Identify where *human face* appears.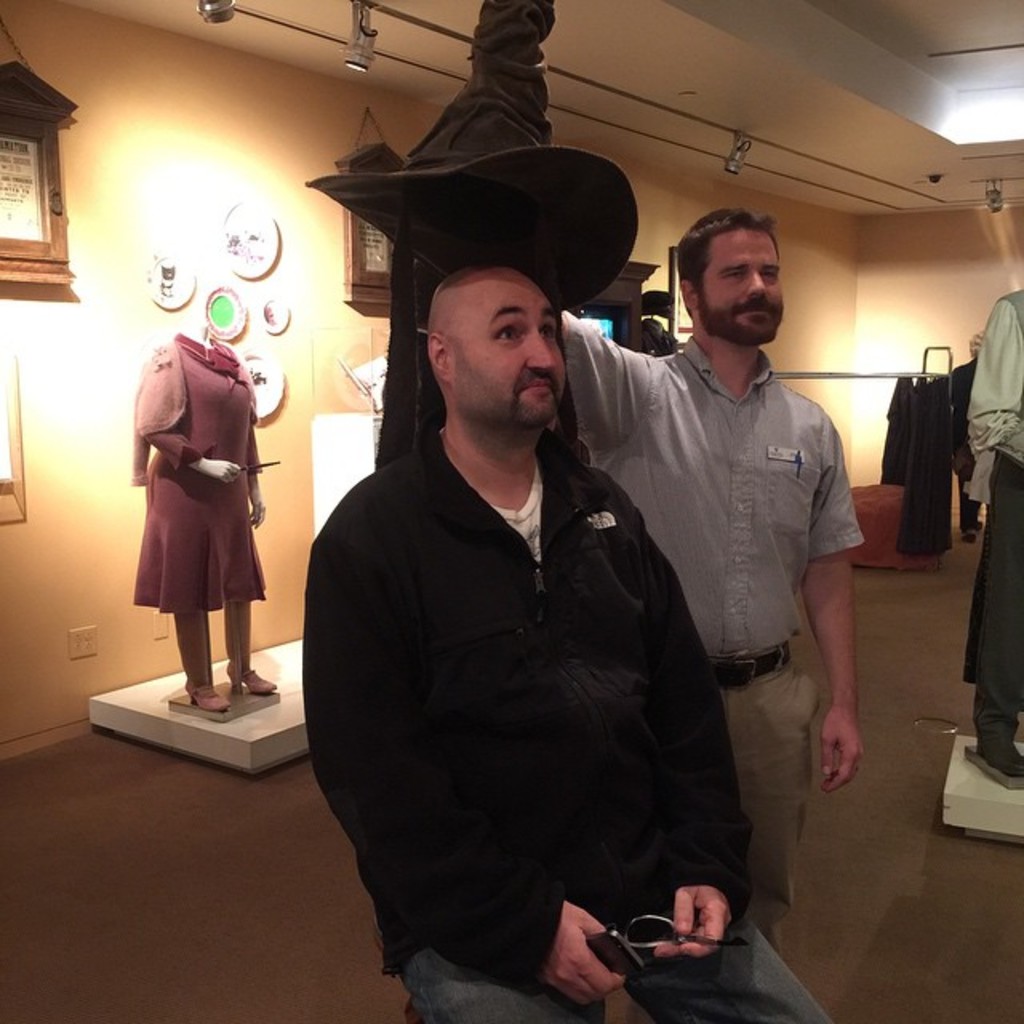
Appears at bbox=(458, 274, 558, 422).
